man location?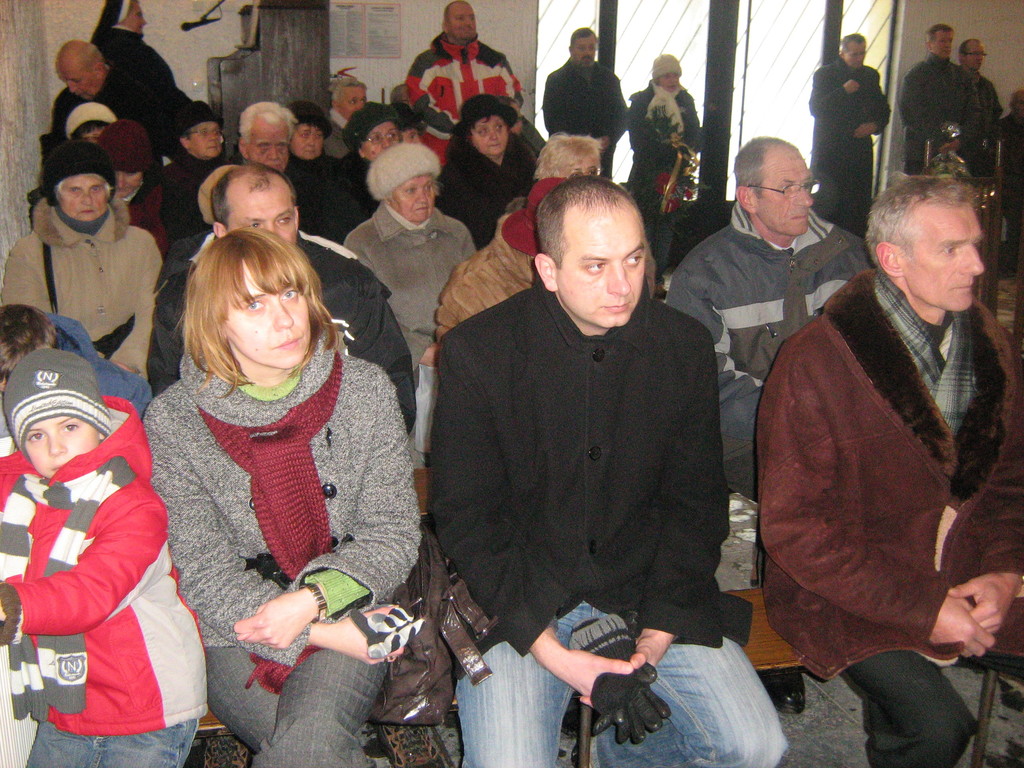
locate(44, 35, 175, 141)
